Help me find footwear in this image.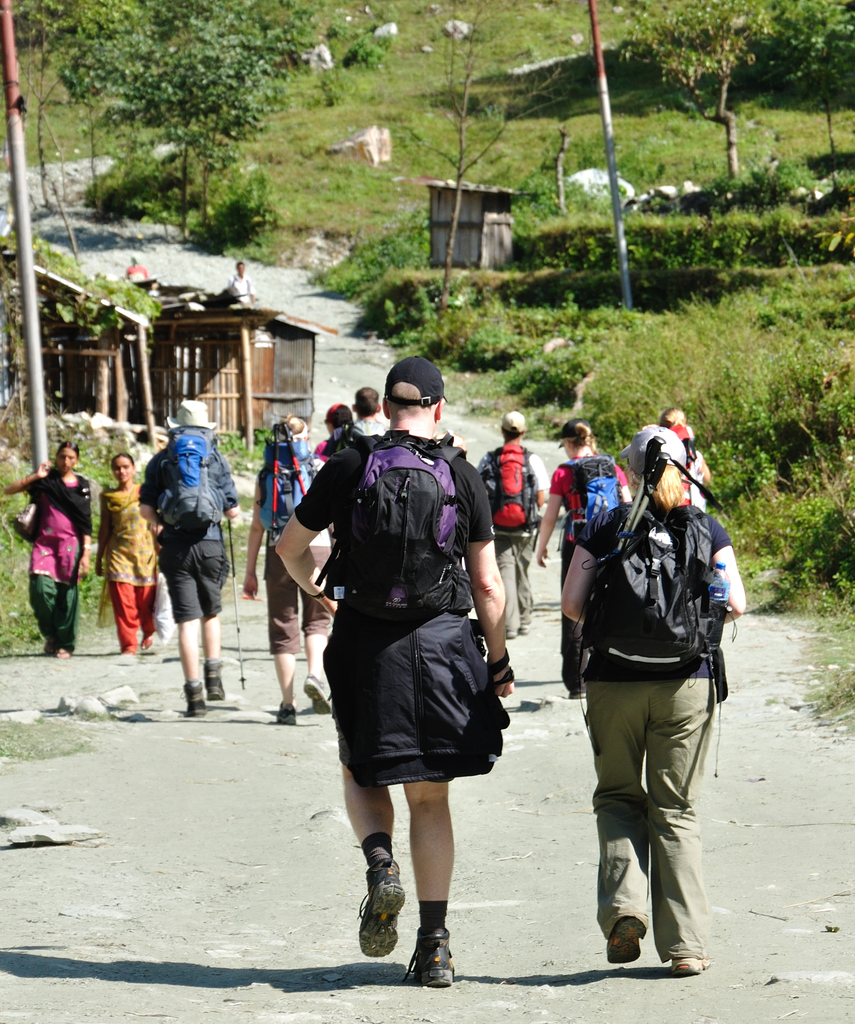
Found it: pyautogui.locateOnScreen(415, 924, 452, 986).
